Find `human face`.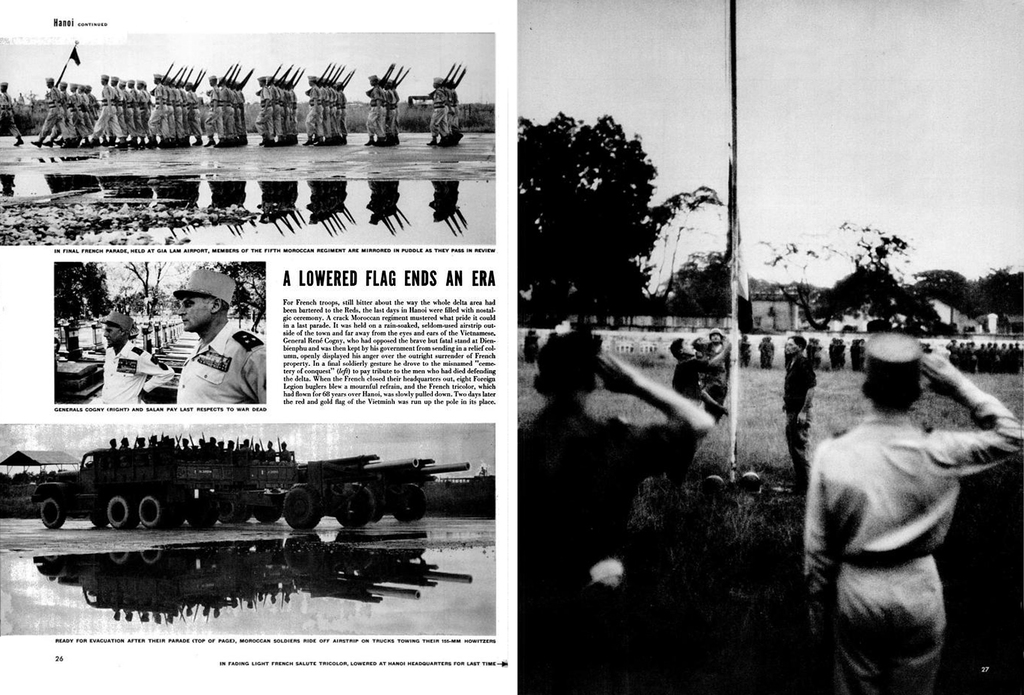
rect(178, 296, 212, 328).
